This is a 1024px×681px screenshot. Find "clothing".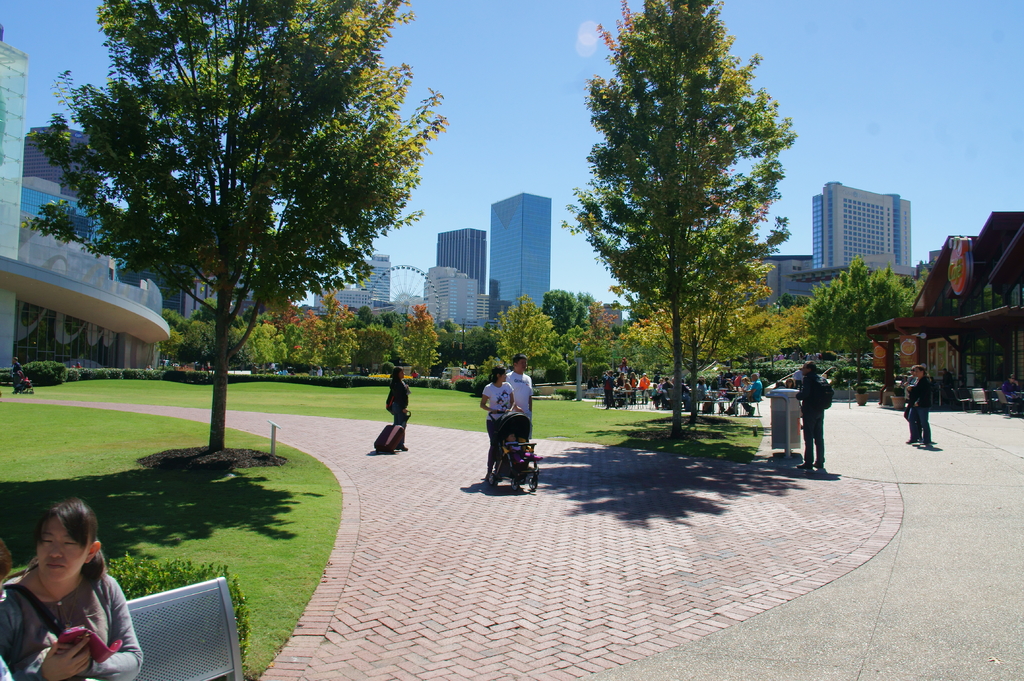
Bounding box: box(910, 376, 929, 456).
